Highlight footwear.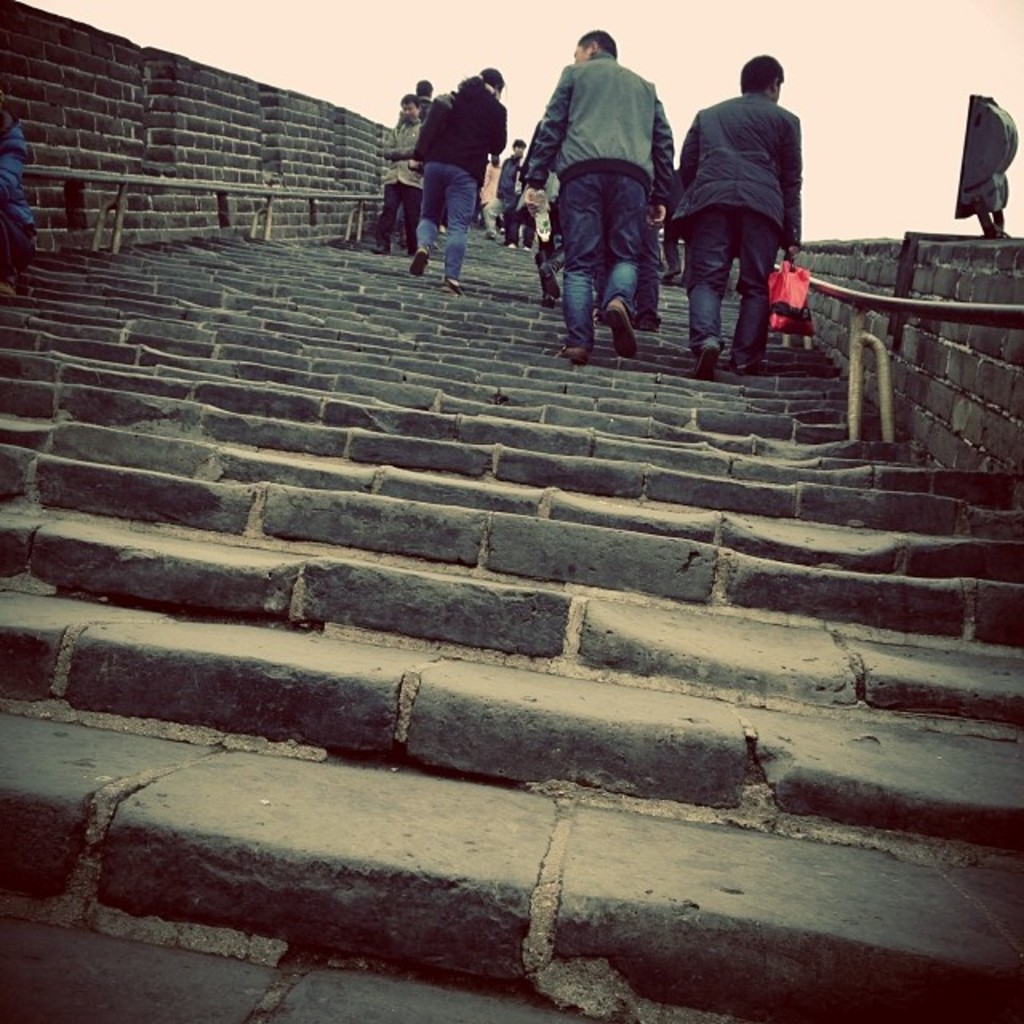
Highlighted region: box=[554, 341, 590, 368].
